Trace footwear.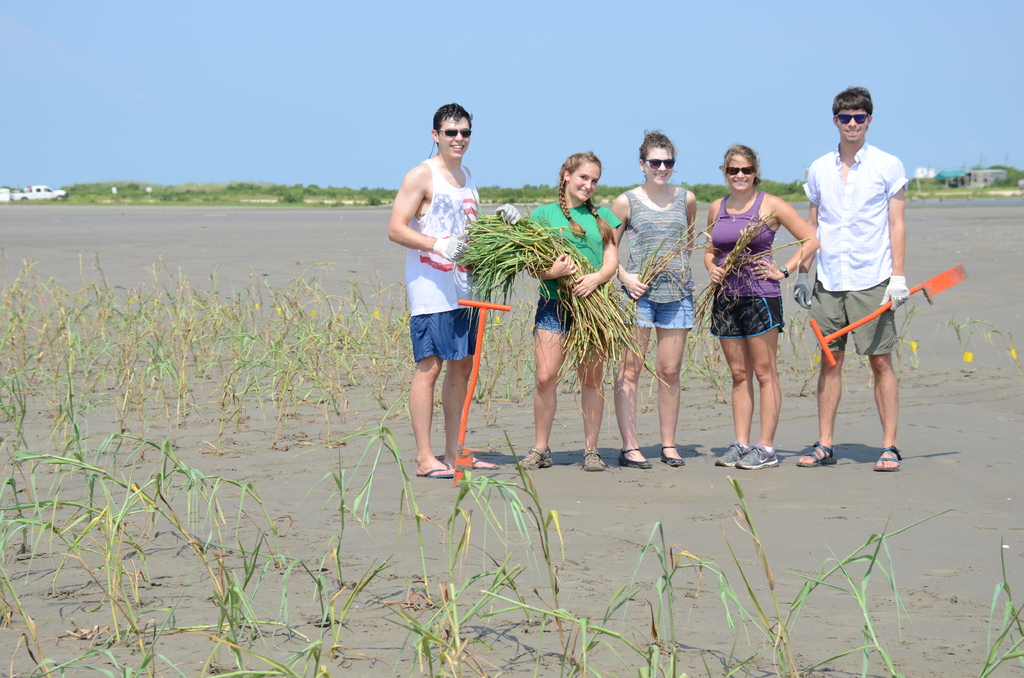
Traced to 662:442:682:466.
